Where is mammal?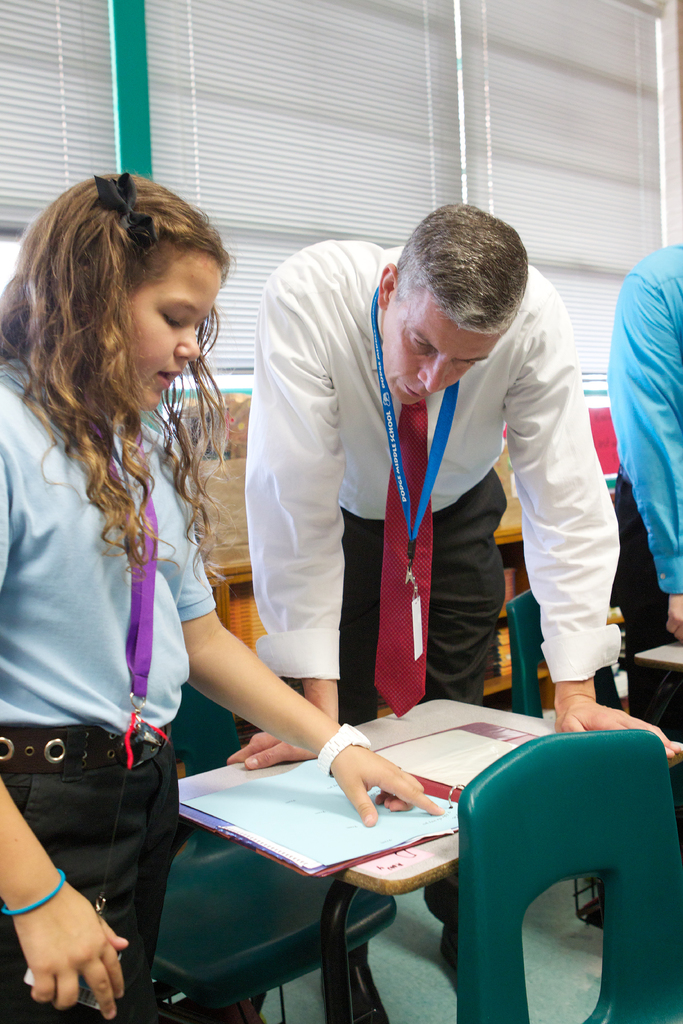
602, 243, 682, 736.
